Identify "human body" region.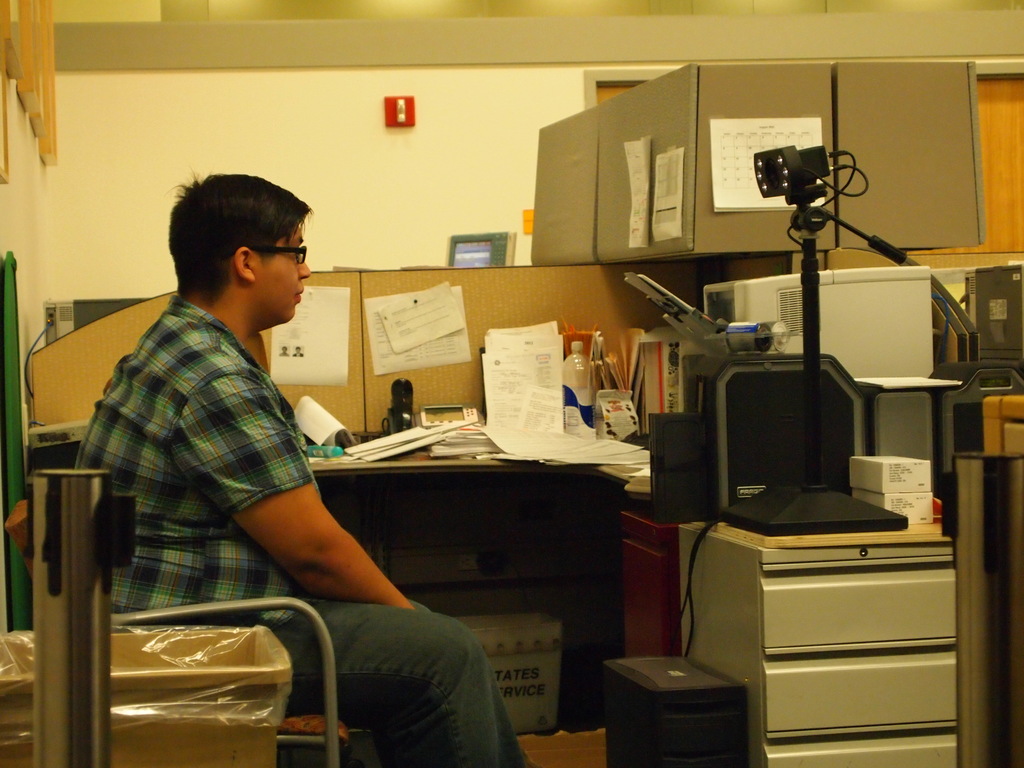
Region: <bbox>72, 165, 516, 739</bbox>.
